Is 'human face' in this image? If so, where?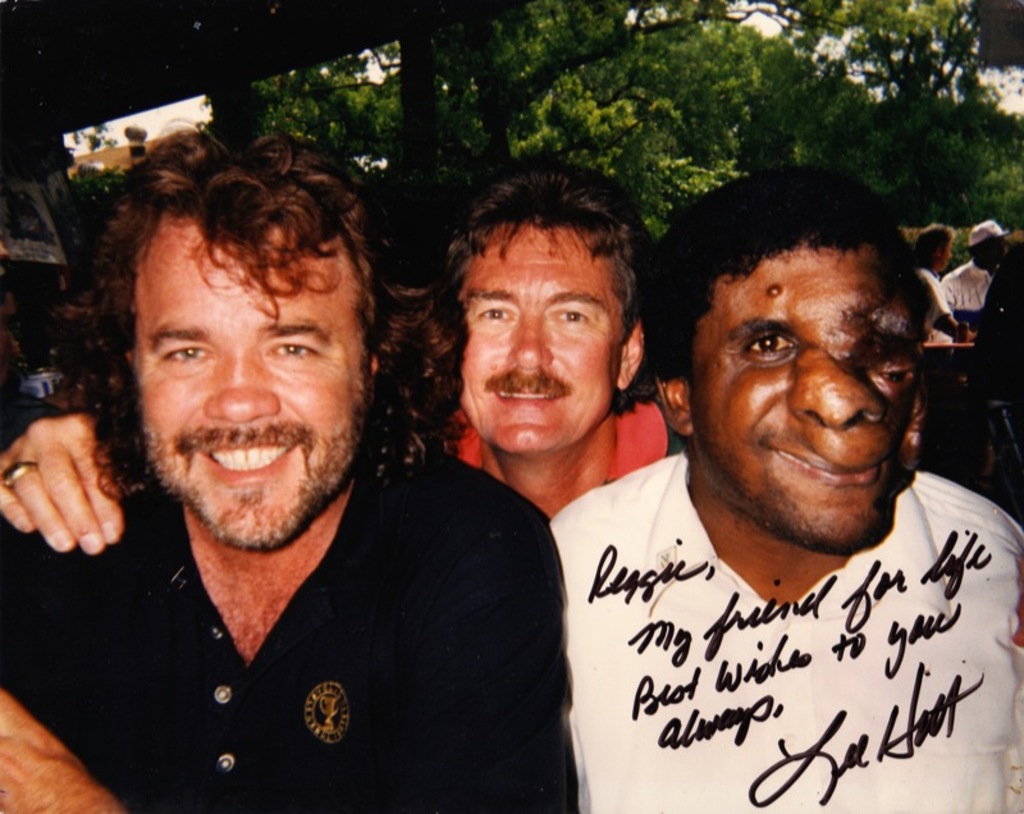
Yes, at 696 252 927 550.
